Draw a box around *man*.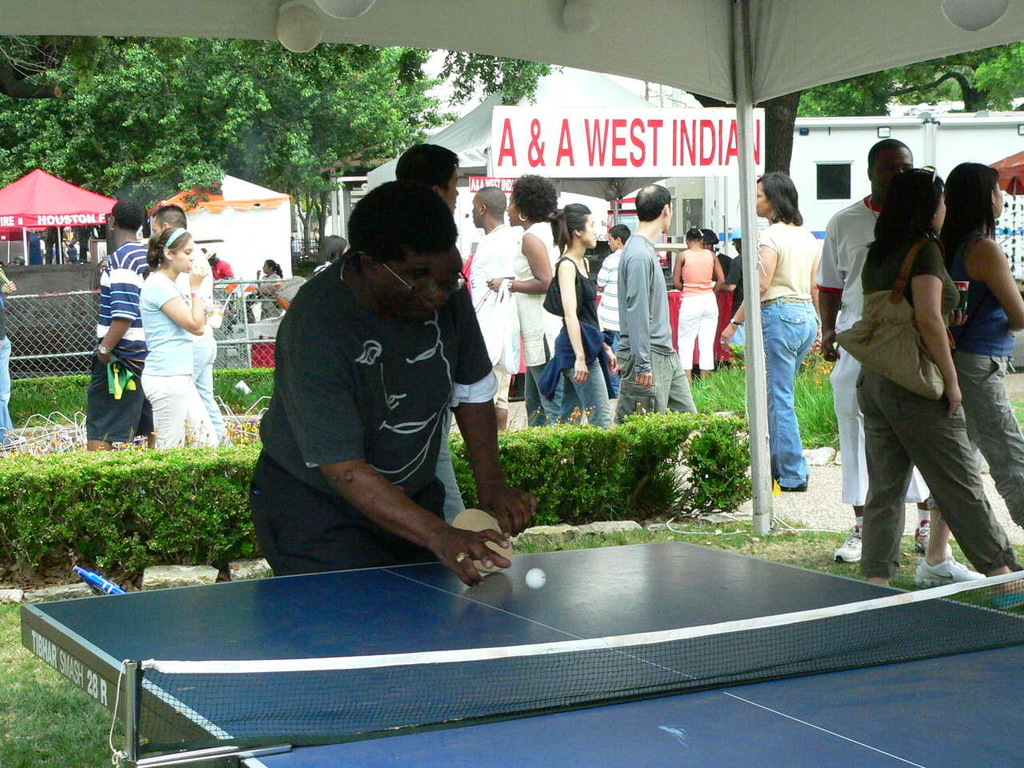
locate(462, 183, 526, 426).
